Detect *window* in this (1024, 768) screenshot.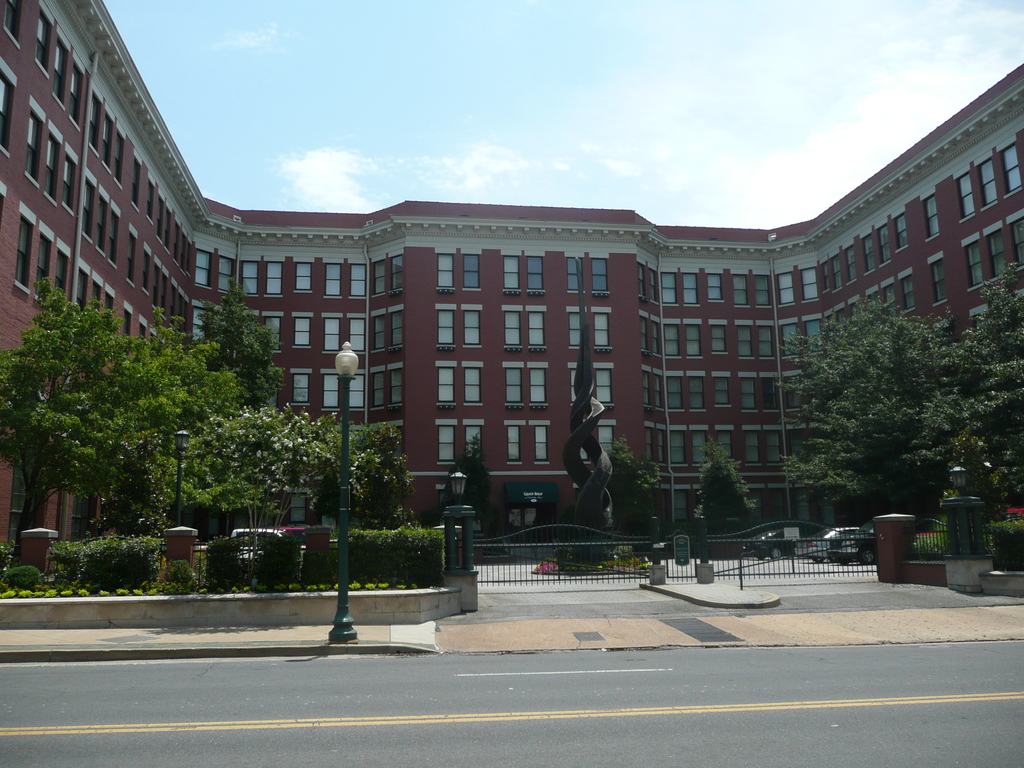
Detection: [799,264,813,304].
